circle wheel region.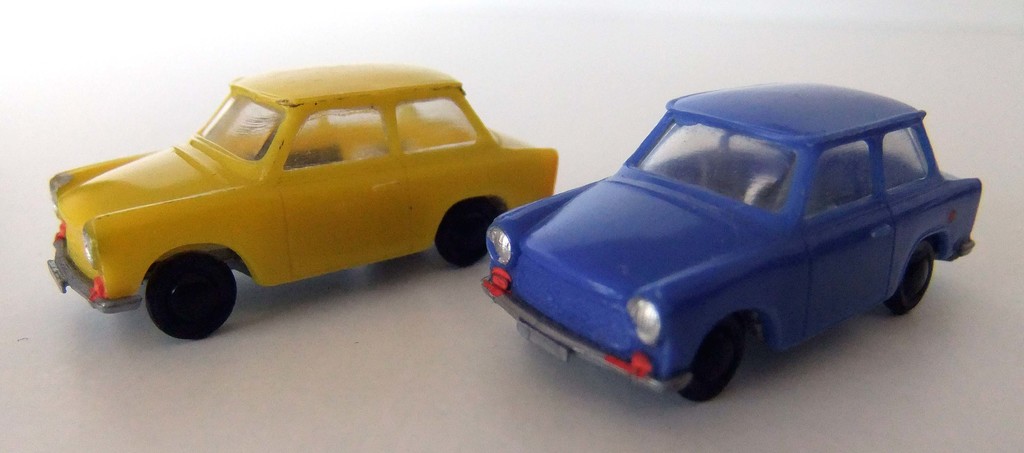
Region: box(139, 237, 234, 345).
